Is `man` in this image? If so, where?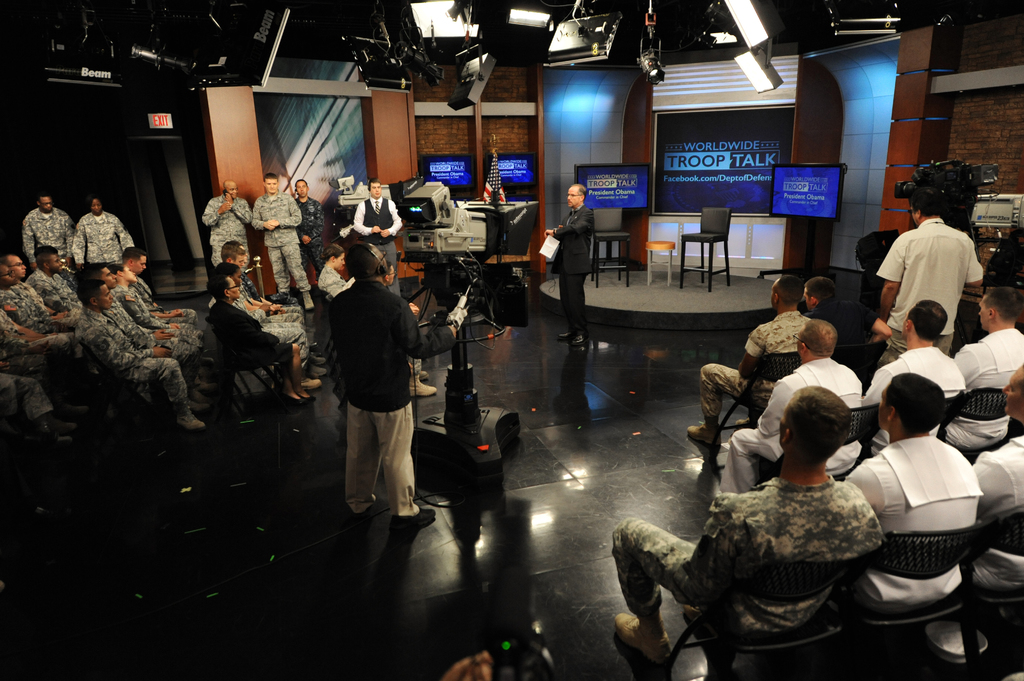
Yes, at l=543, t=182, r=597, b=346.
